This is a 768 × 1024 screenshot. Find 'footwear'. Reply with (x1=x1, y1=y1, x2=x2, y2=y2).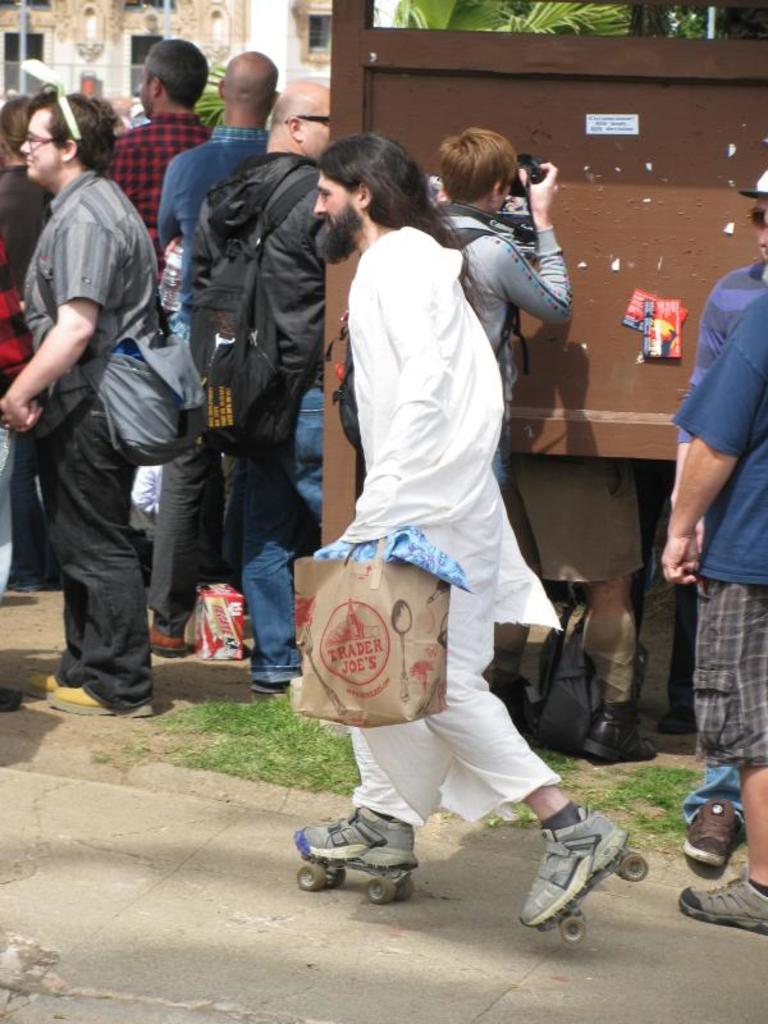
(x1=49, y1=684, x2=148, y2=722).
